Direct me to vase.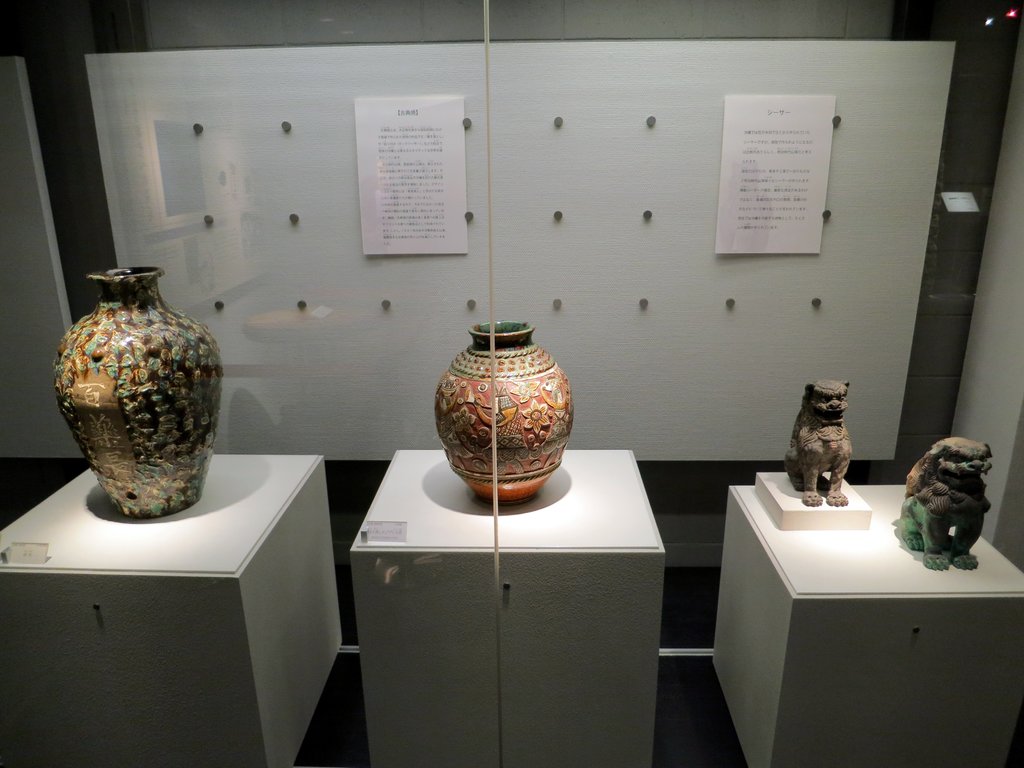
Direction: Rect(433, 316, 574, 500).
